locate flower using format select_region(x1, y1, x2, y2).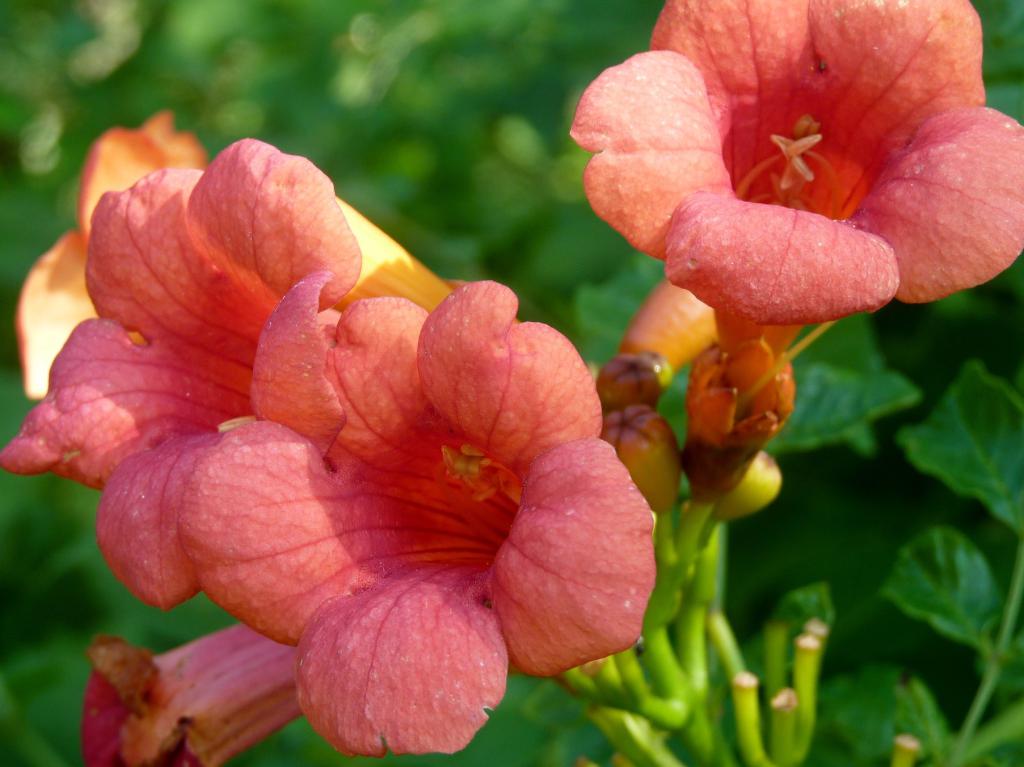
select_region(566, 3, 1023, 505).
